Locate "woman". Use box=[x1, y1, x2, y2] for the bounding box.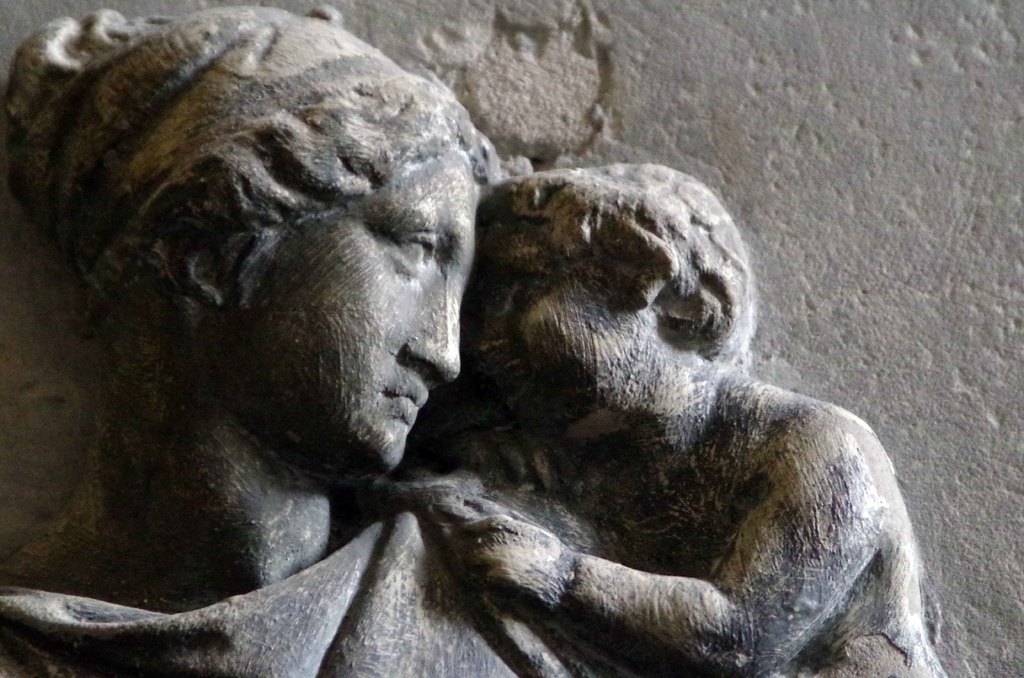
box=[0, 1, 687, 677].
